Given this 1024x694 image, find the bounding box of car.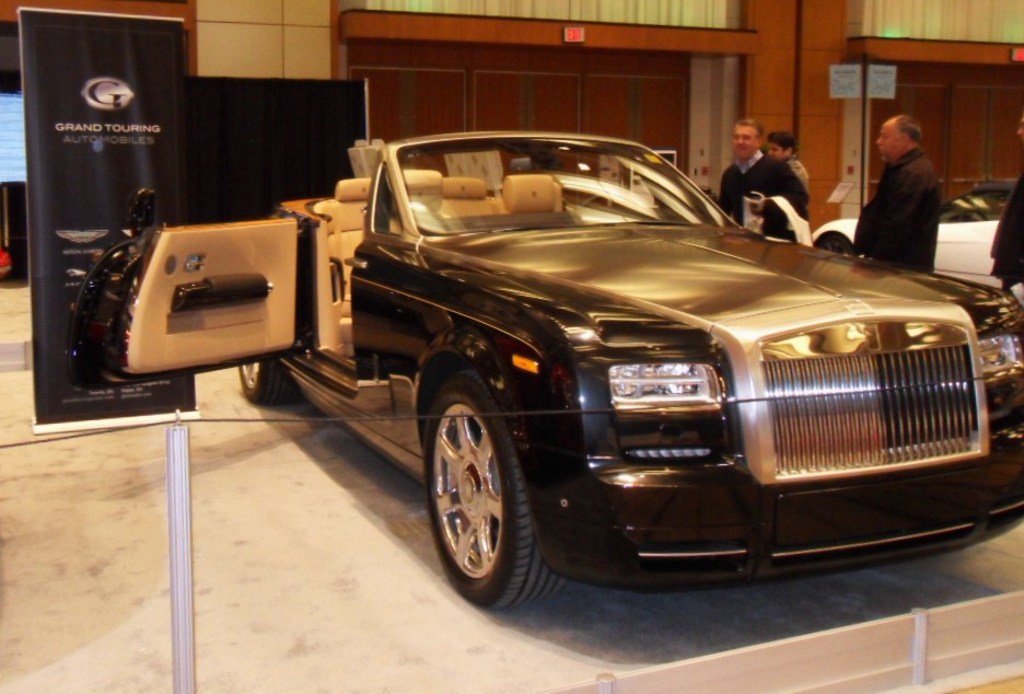
(x1=807, y1=181, x2=1023, y2=306).
